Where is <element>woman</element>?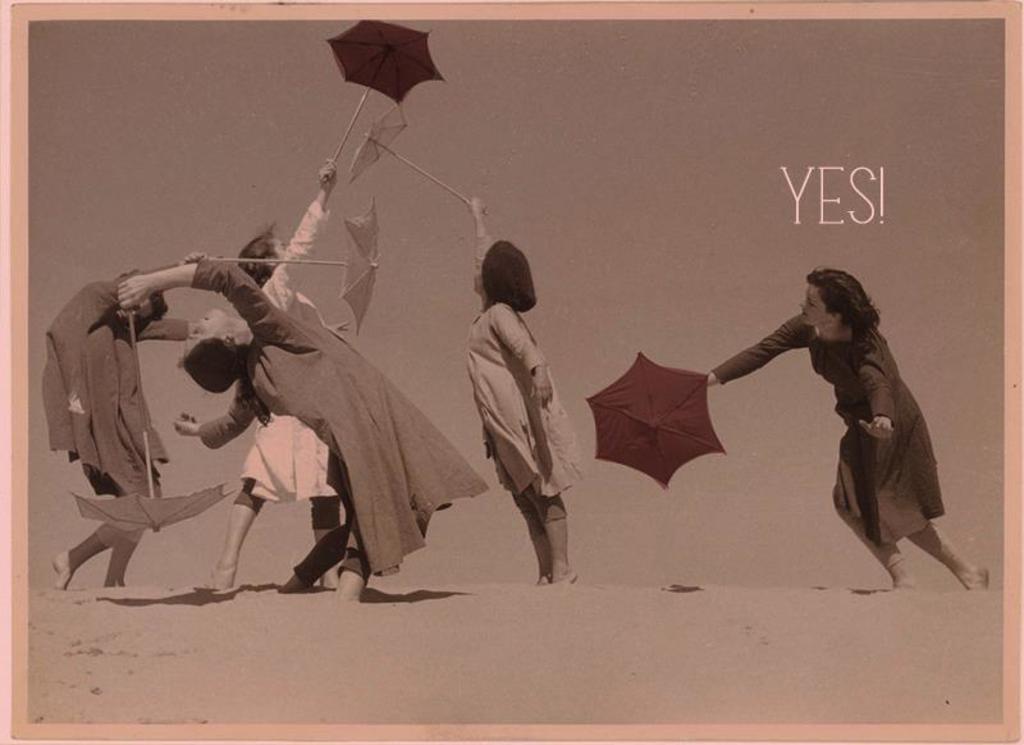
[left=467, top=197, right=580, bottom=584].
